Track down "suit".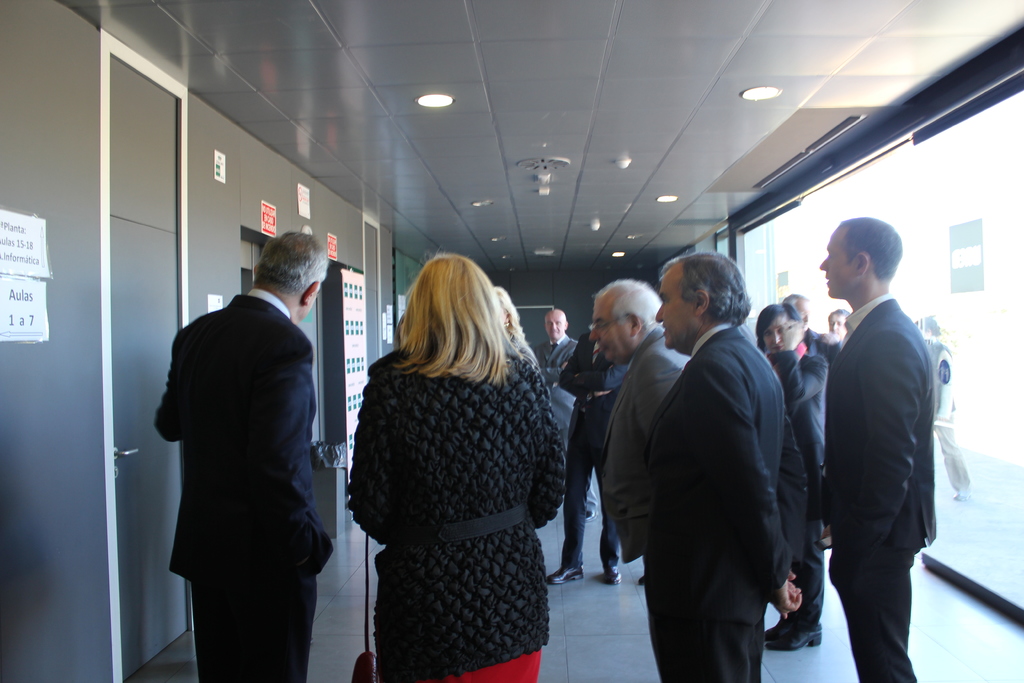
Tracked to (556, 329, 630, 573).
